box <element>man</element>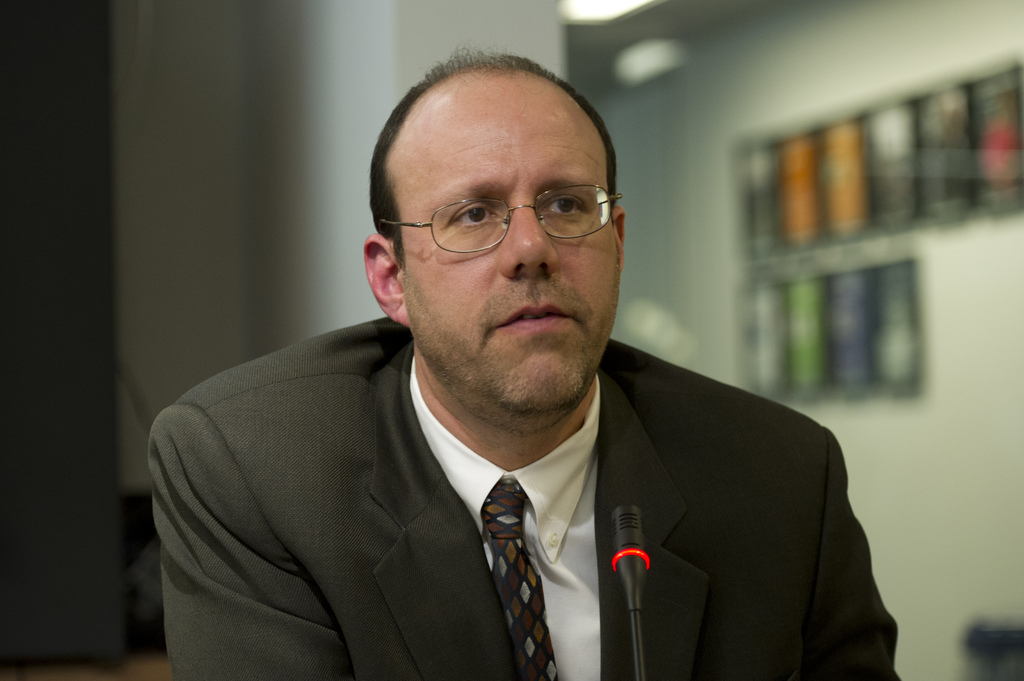
bbox=[127, 60, 900, 680]
